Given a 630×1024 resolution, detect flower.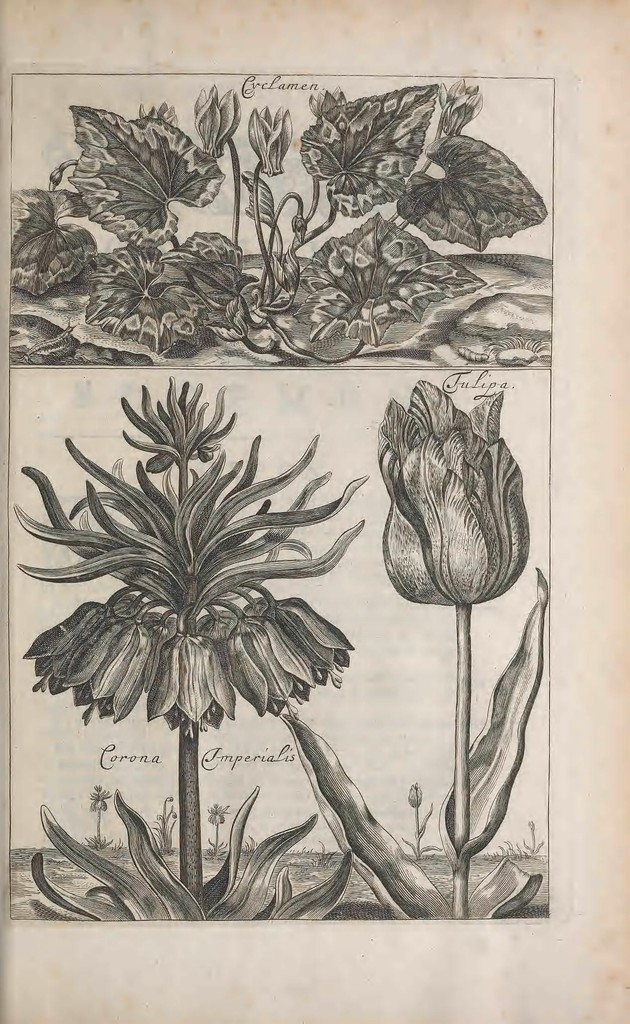
select_region(374, 376, 531, 613).
